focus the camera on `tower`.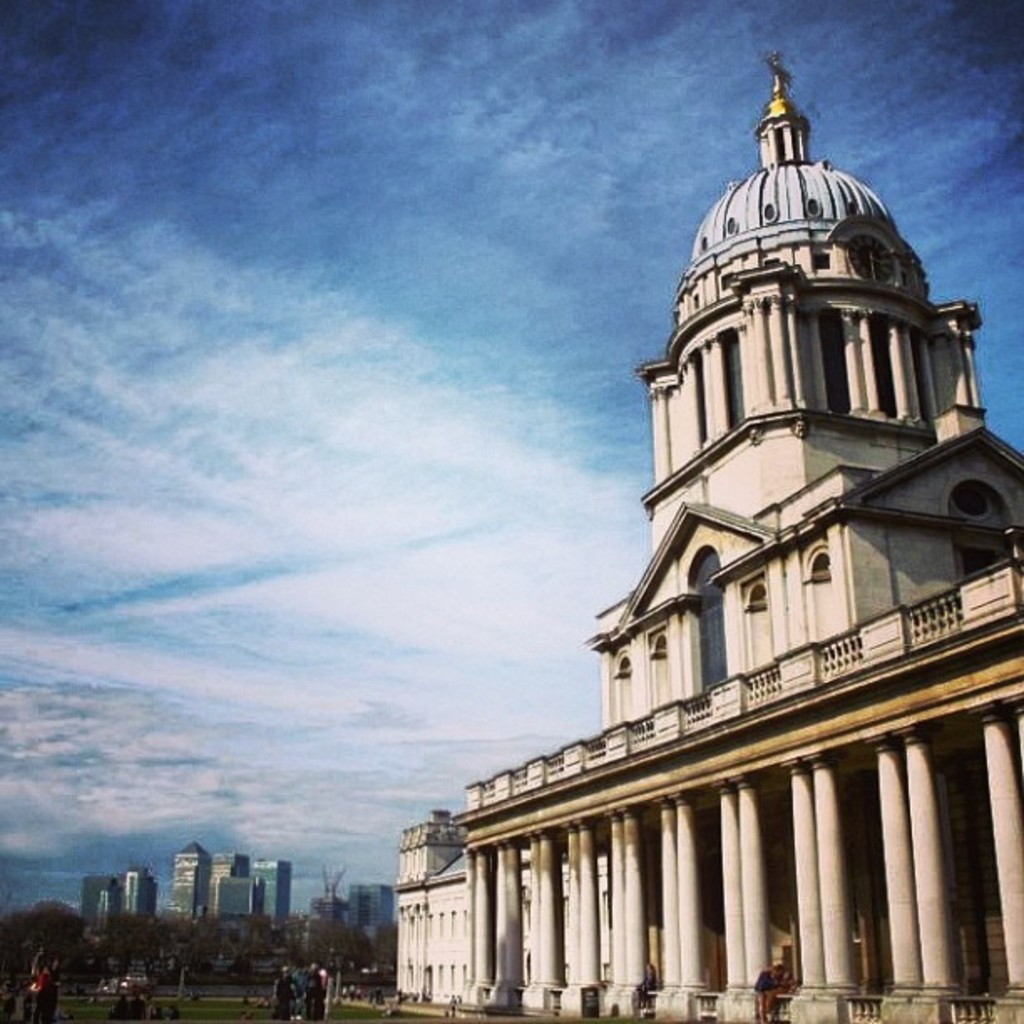
Focus region: locate(176, 847, 206, 914).
